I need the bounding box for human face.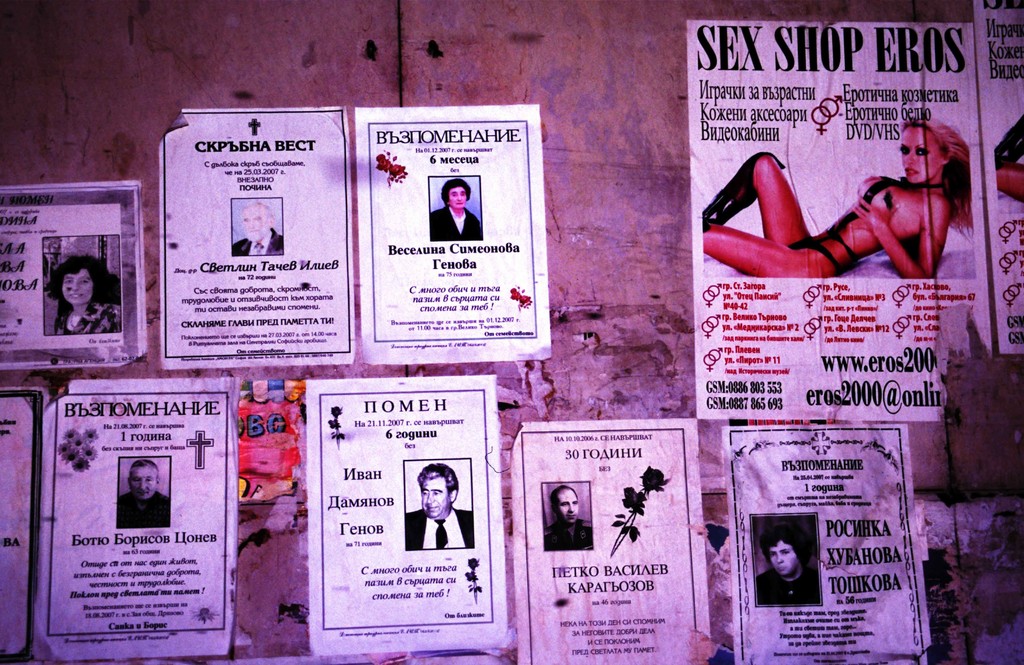
Here it is: box(450, 189, 467, 207).
